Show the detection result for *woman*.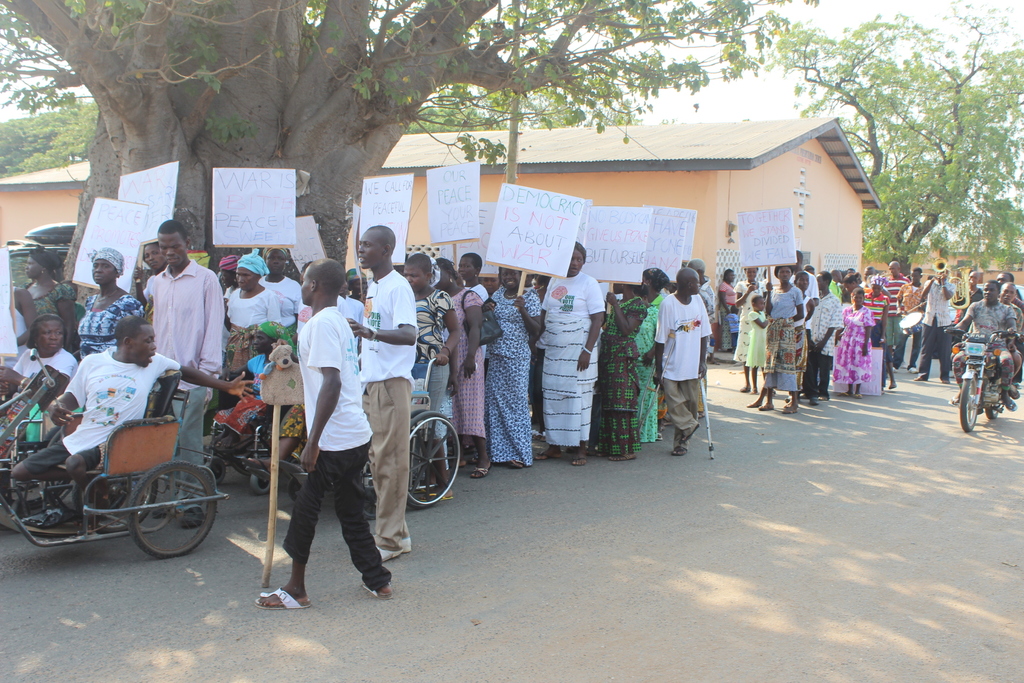
[717,267,739,352].
